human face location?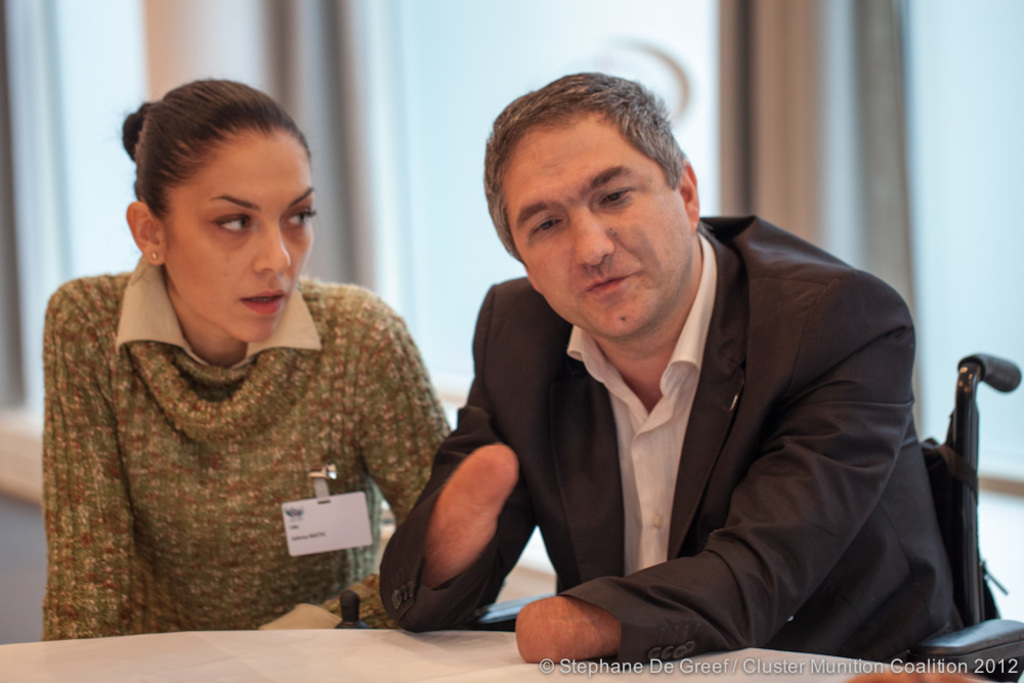
[x1=504, y1=126, x2=691, y2=336]
